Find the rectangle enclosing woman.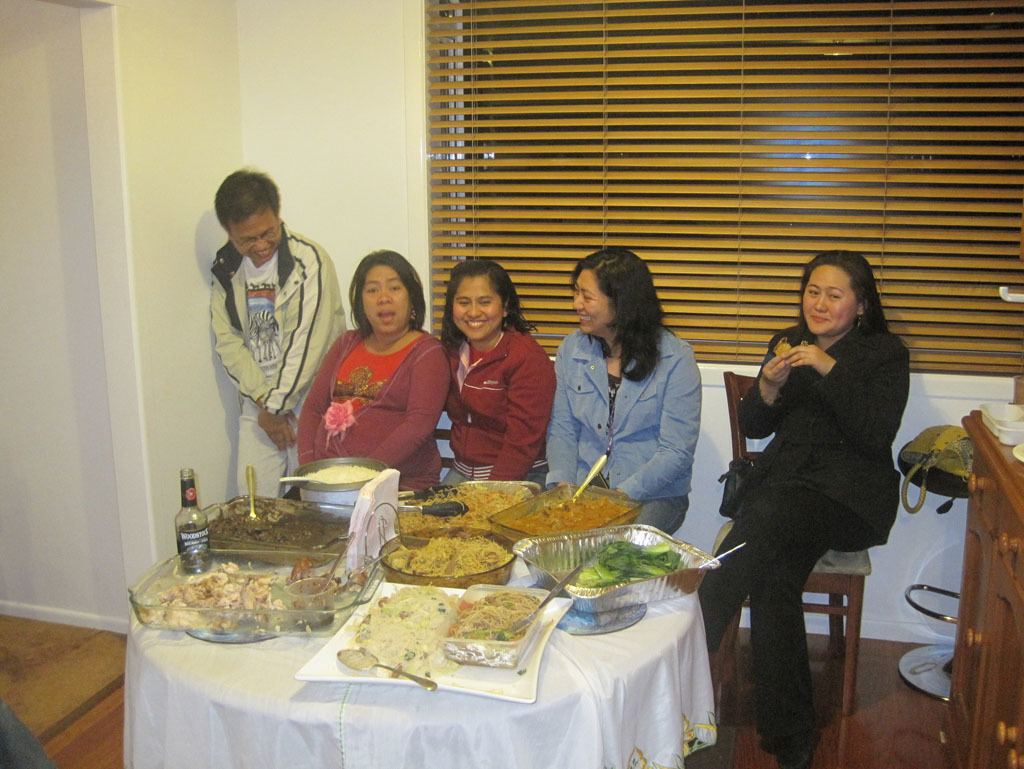
x1=439, y1=260, x2=557, y2=493.
